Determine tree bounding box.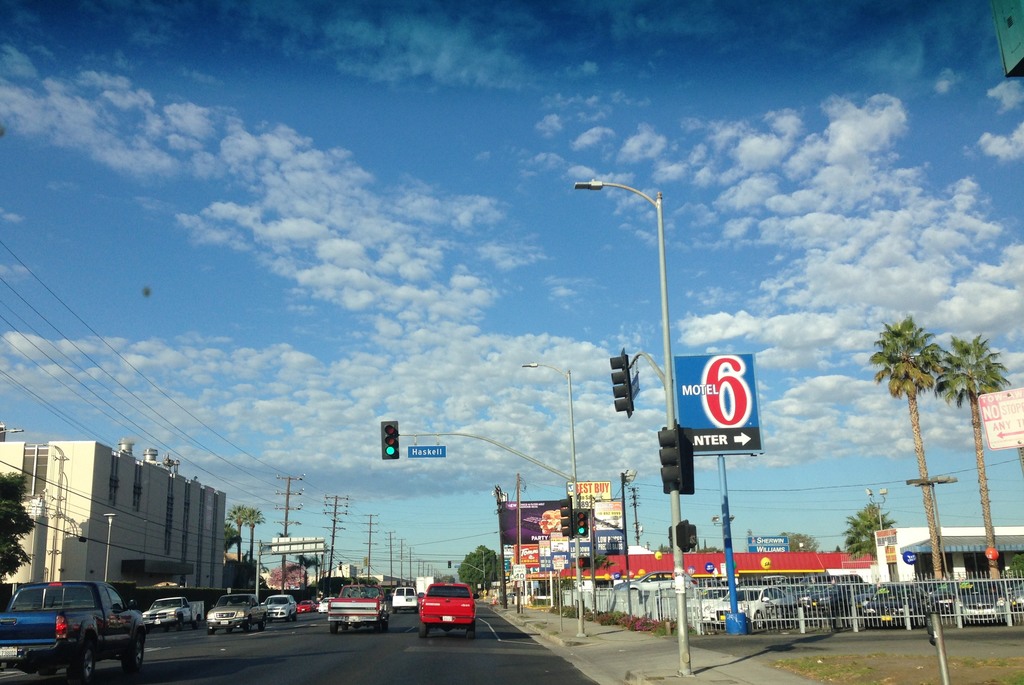
Determined: 243 504 266 560.
